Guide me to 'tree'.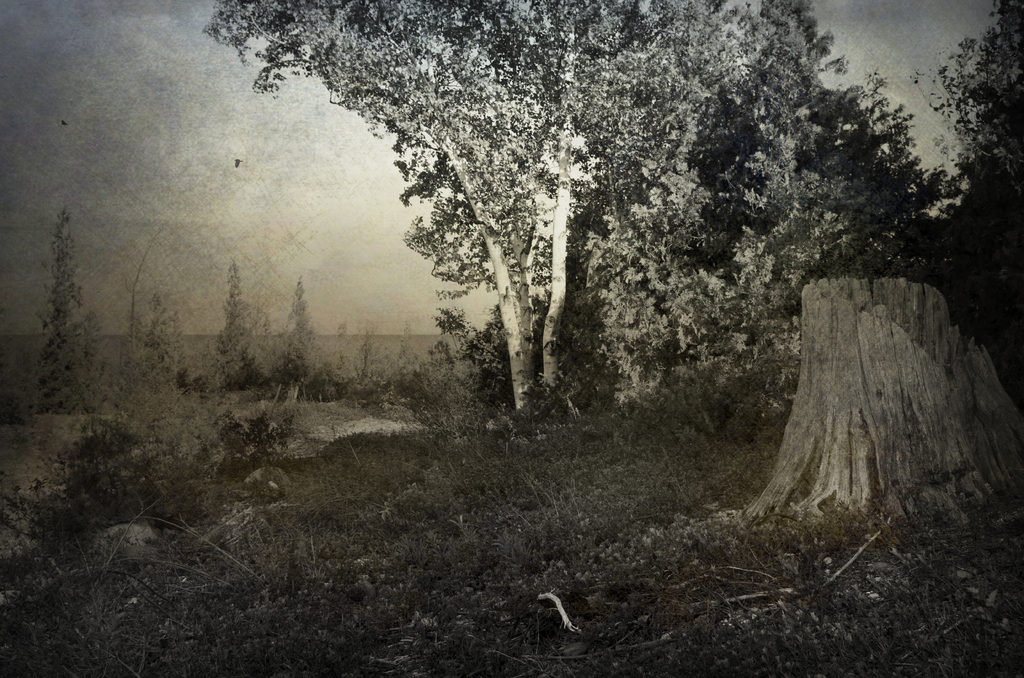
Guidance: [left=113, top=292, right=235, bottom=449].
